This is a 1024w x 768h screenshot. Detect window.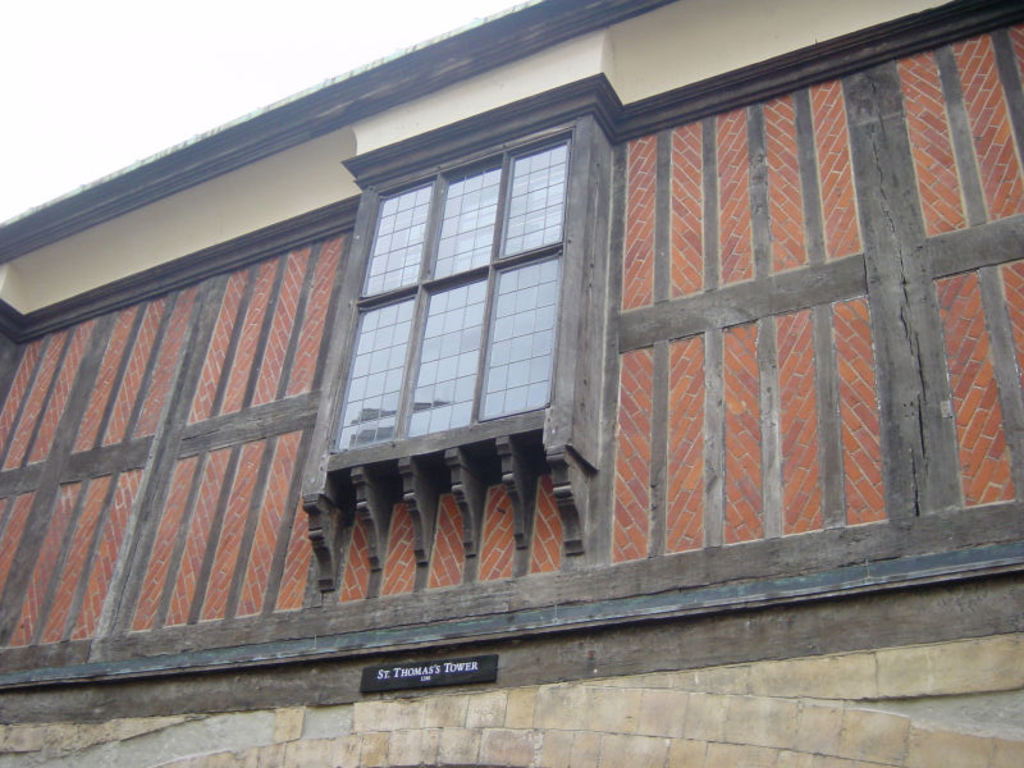
<region>333, 101, 586, 485</region>.
